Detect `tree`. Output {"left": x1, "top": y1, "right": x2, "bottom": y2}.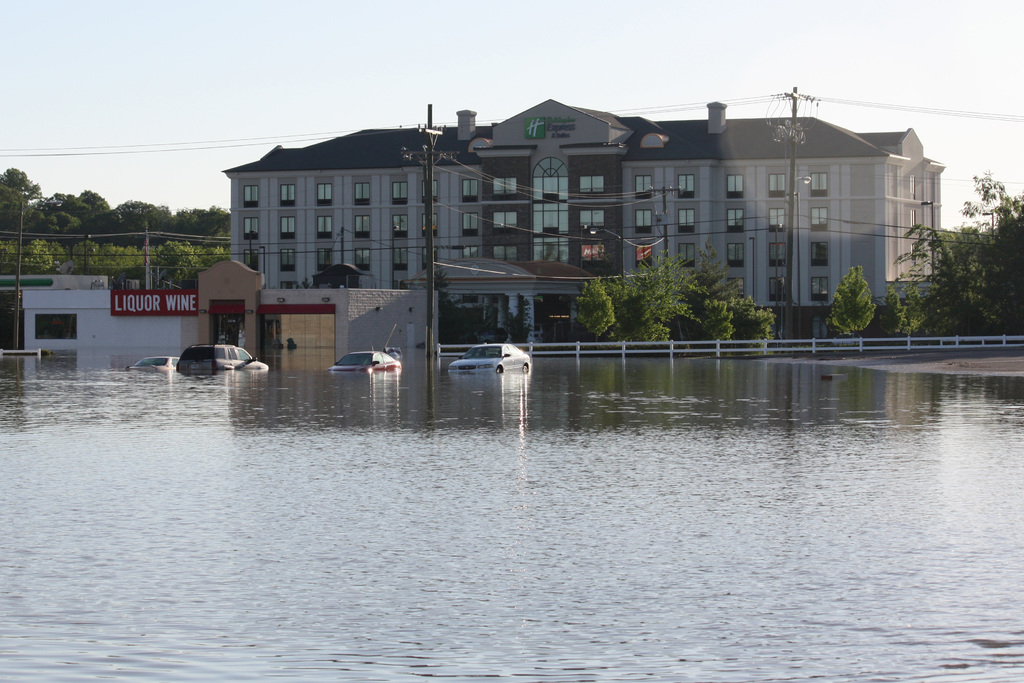
{"left": 706, "top": 299, "right": 735, "bottom": 349}.
